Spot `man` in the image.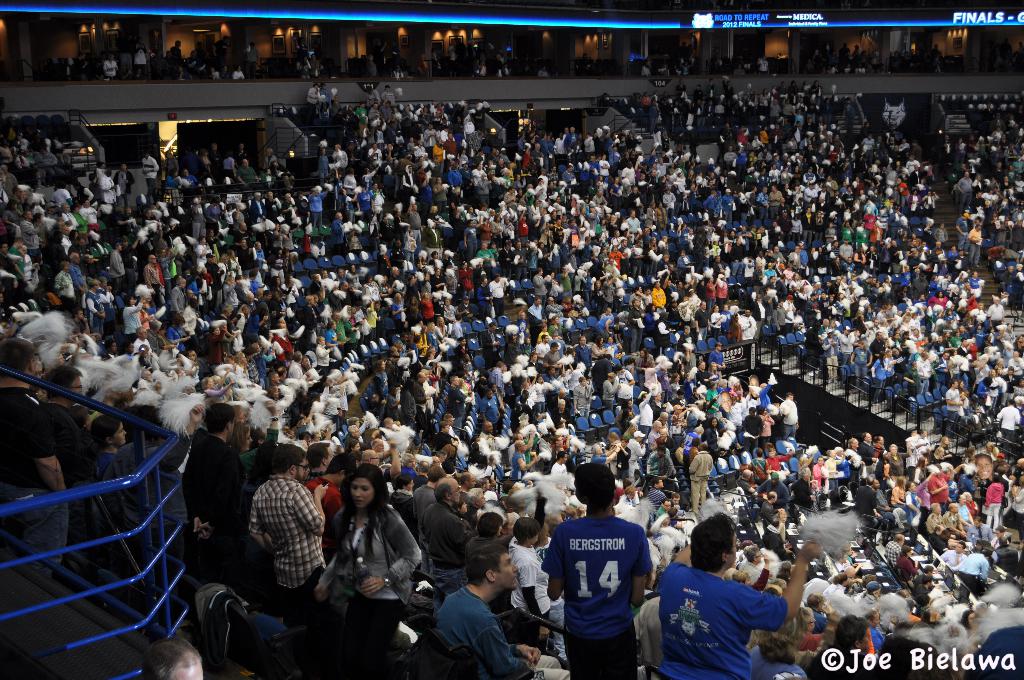
`man` found at 801, 207, 813, 247.
